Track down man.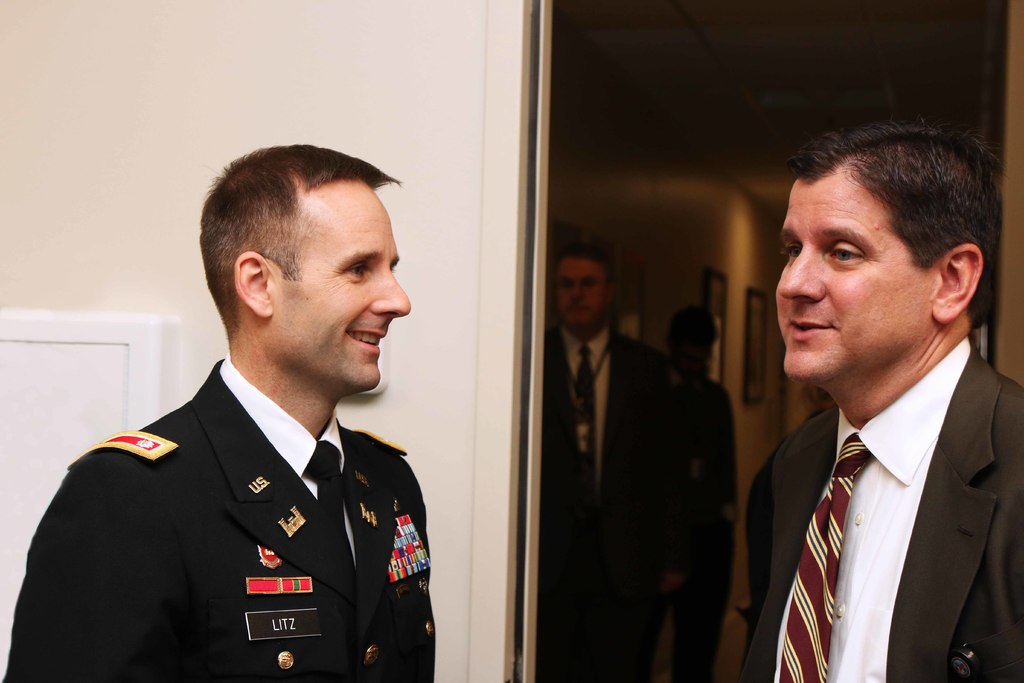
Tracked to bbox(547, 240, 700, 682).
